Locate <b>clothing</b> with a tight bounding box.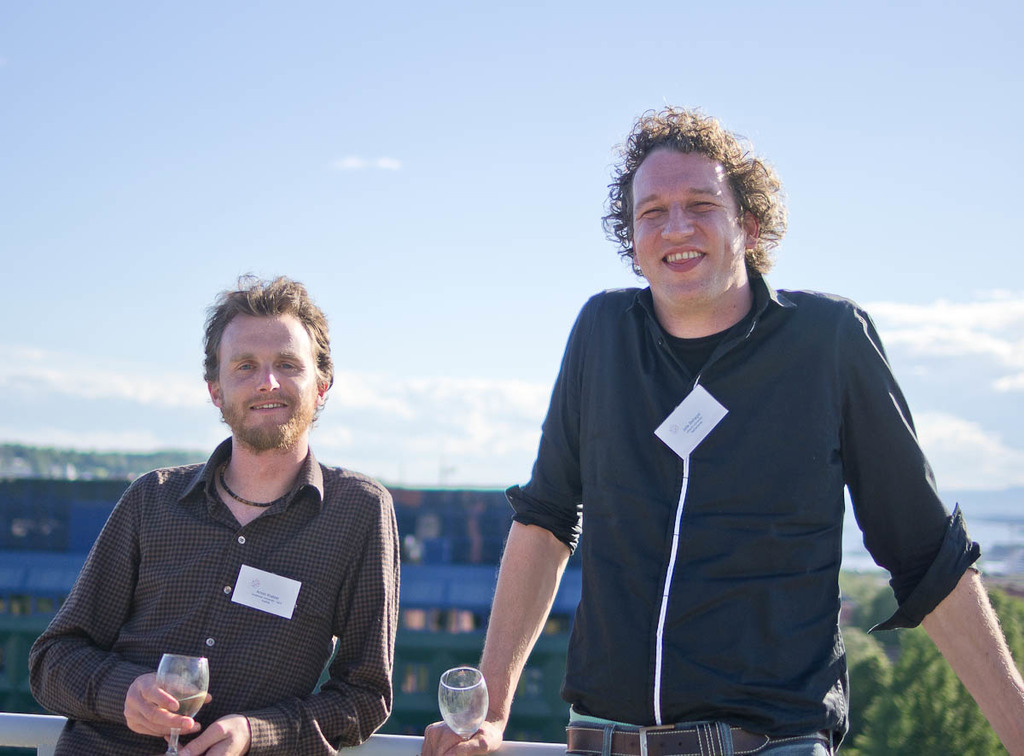
rect(27, 434, 400, 755).
